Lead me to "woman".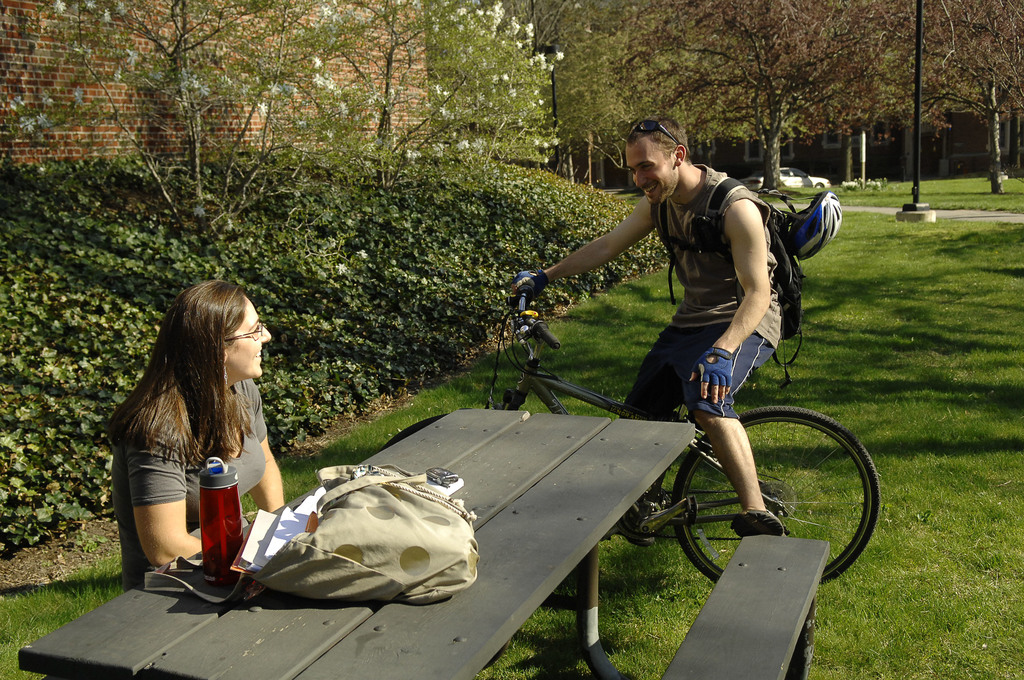
Lead to [116,287,296,619].
